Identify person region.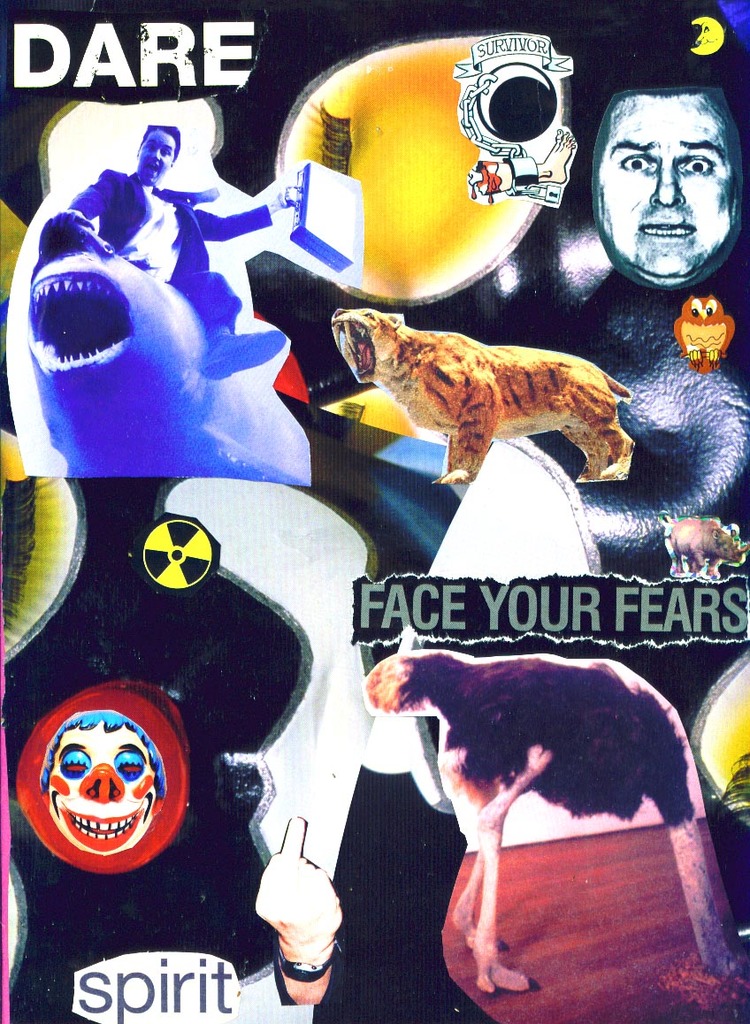
Region: x1=586, y1=70, x2=740, y2=310.
